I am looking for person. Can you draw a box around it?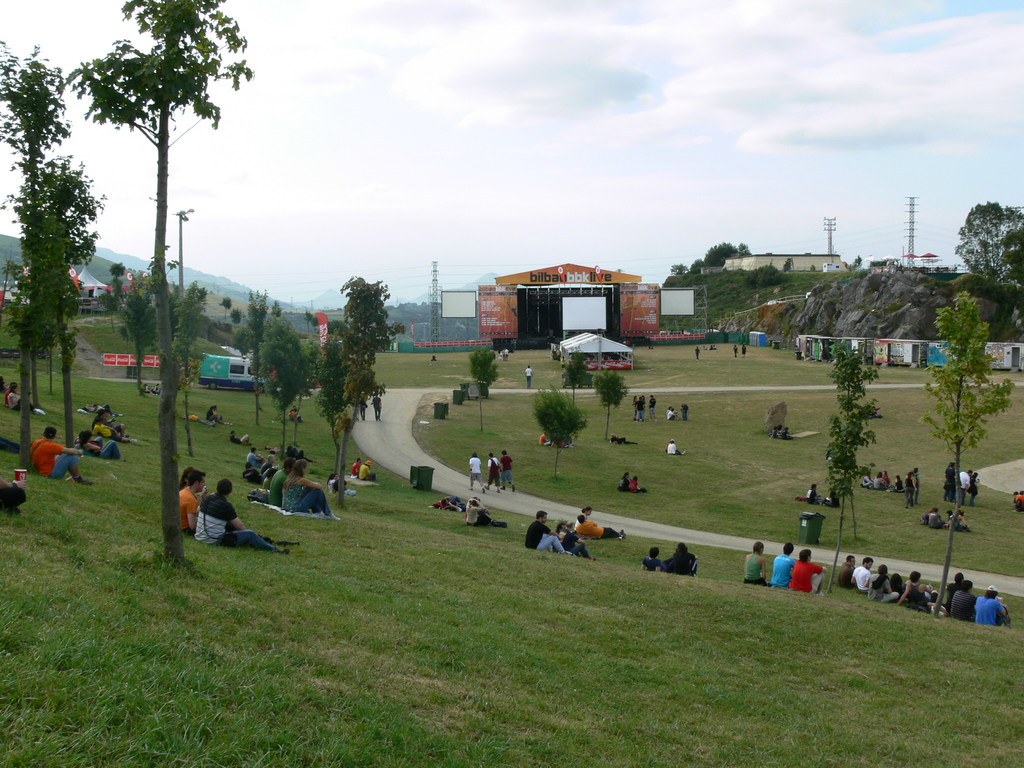
Sure, the bounding box is <region>825, 487, 839, 508</region>.
